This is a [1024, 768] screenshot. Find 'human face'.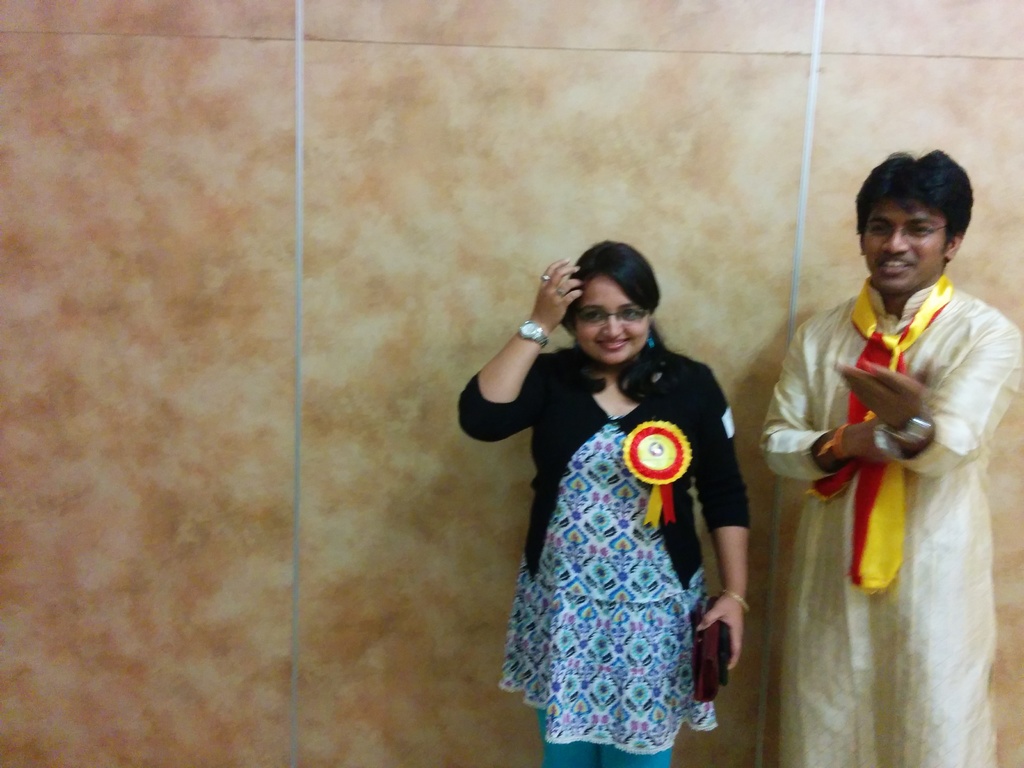
Bounding box: box(578, 278, 650, 364).
